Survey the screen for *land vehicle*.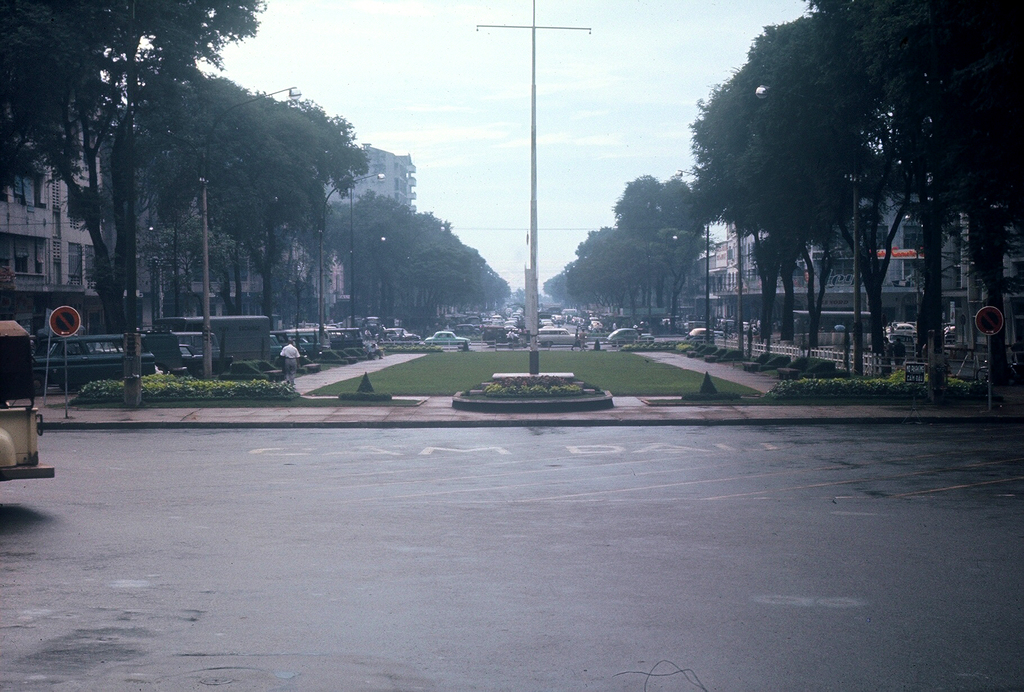
Survey found: 792,310,874,334.
